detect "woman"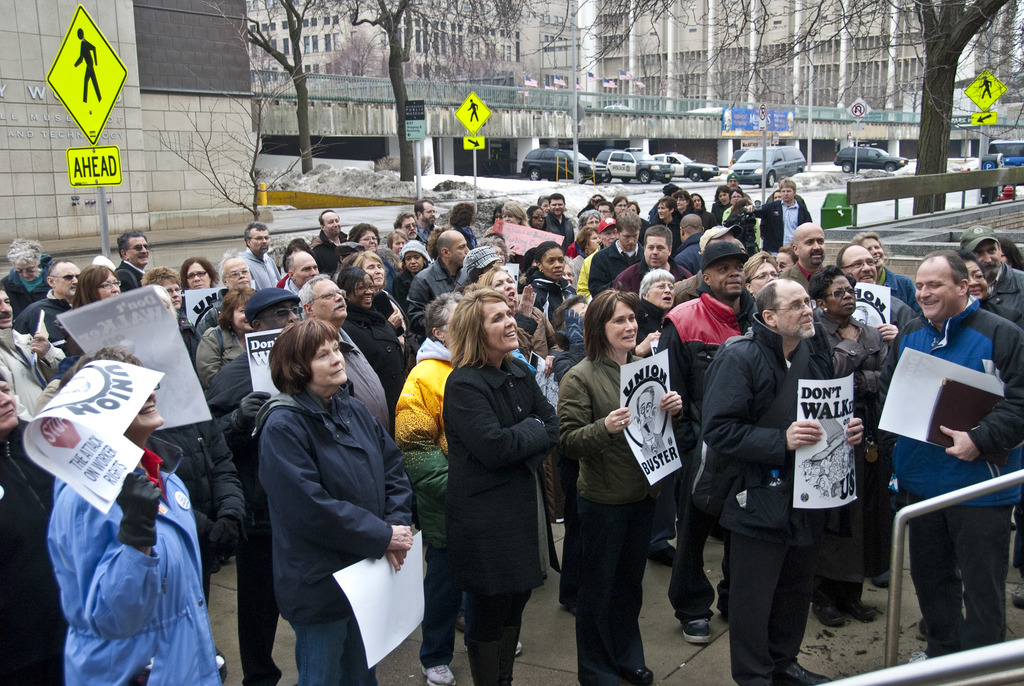
449:200:480:253
